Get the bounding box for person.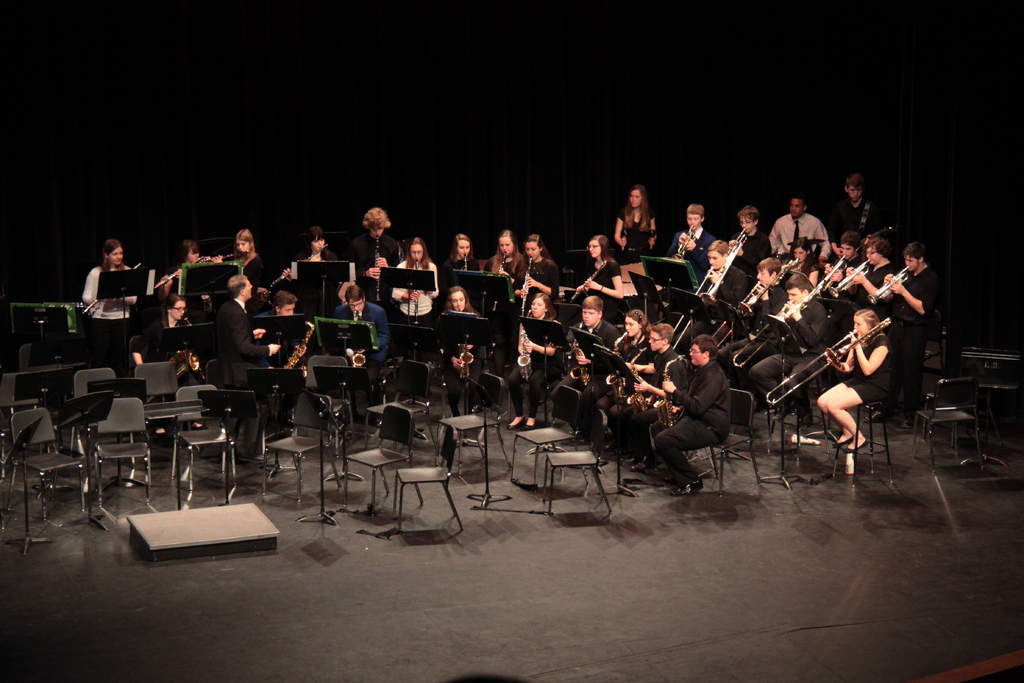
127, 293, 193, 369.
